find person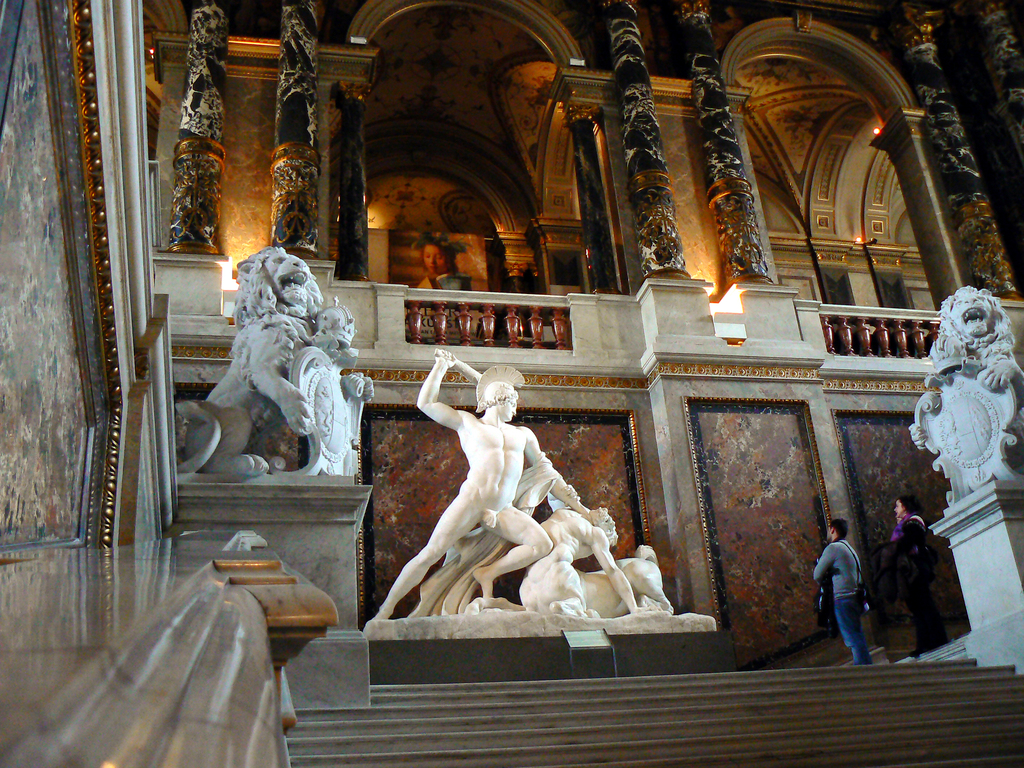
x1=884, y1=493, x2=957, y2=652
